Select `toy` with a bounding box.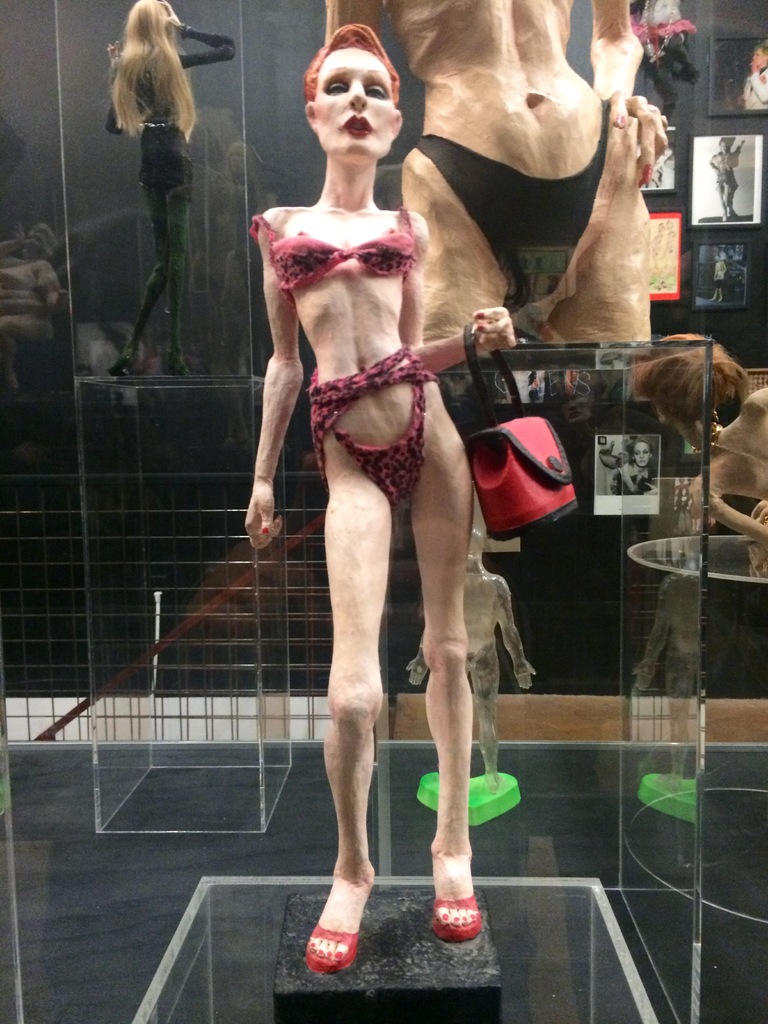
region(84, 1, 244, 406).
